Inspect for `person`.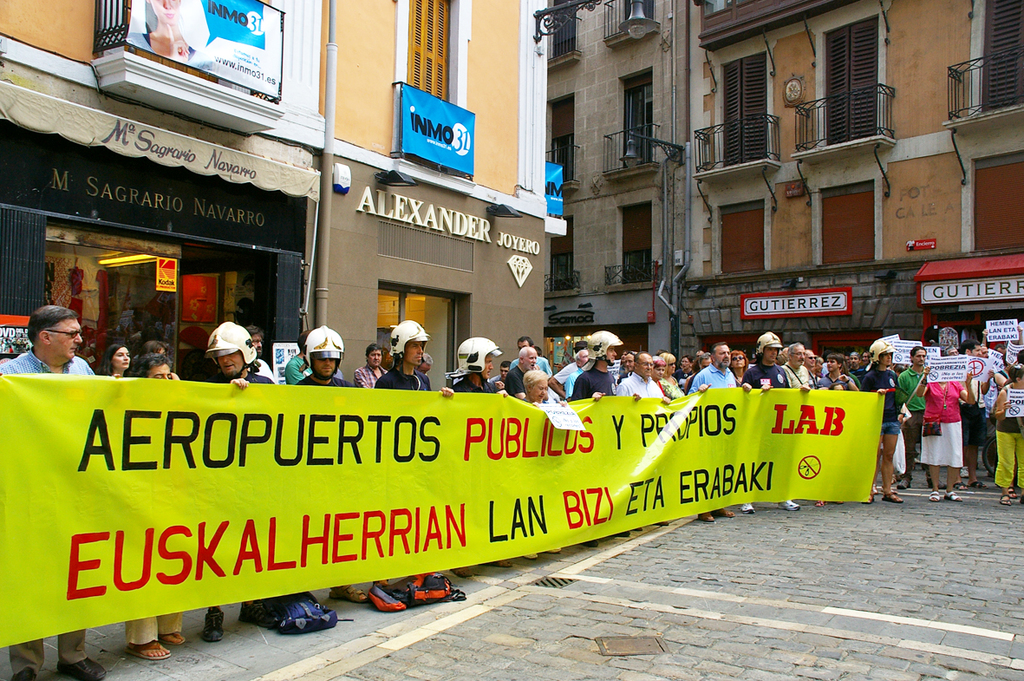
Inspection: BBox(817, 350, 858, 403).
